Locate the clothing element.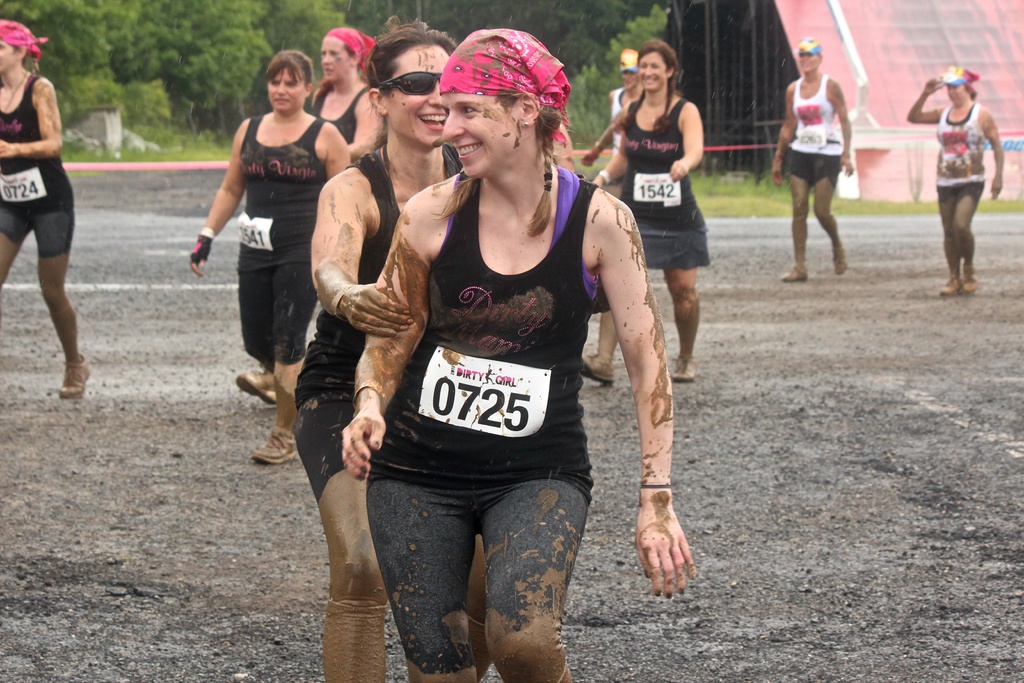
Element bbox: rect(233, 243, 316, 366).
